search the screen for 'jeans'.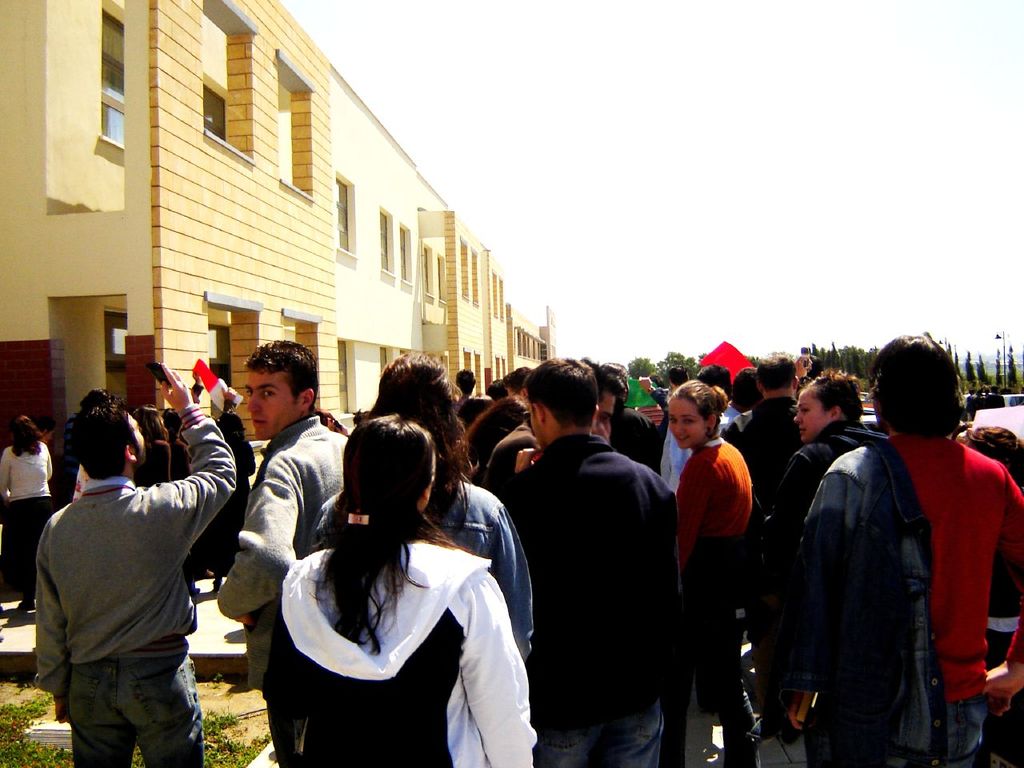
Found at l=770, t=414, r=871, b=582.
